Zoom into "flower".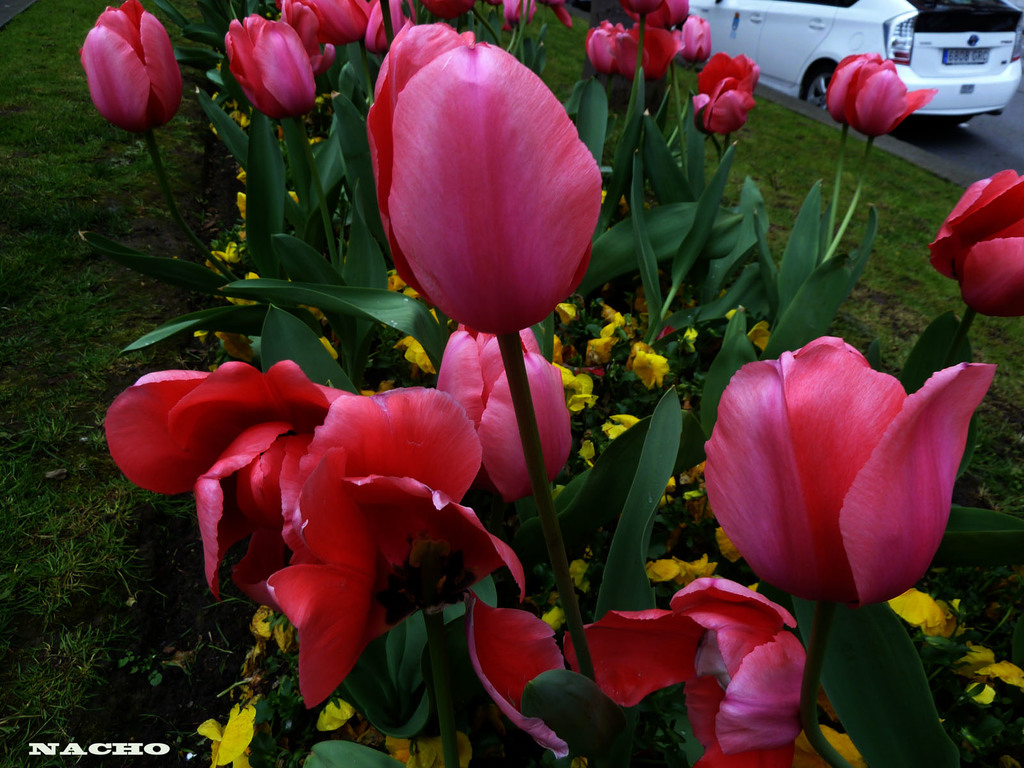
Zoom target: x1=925 y1=163 x2=1023 y2=320.
